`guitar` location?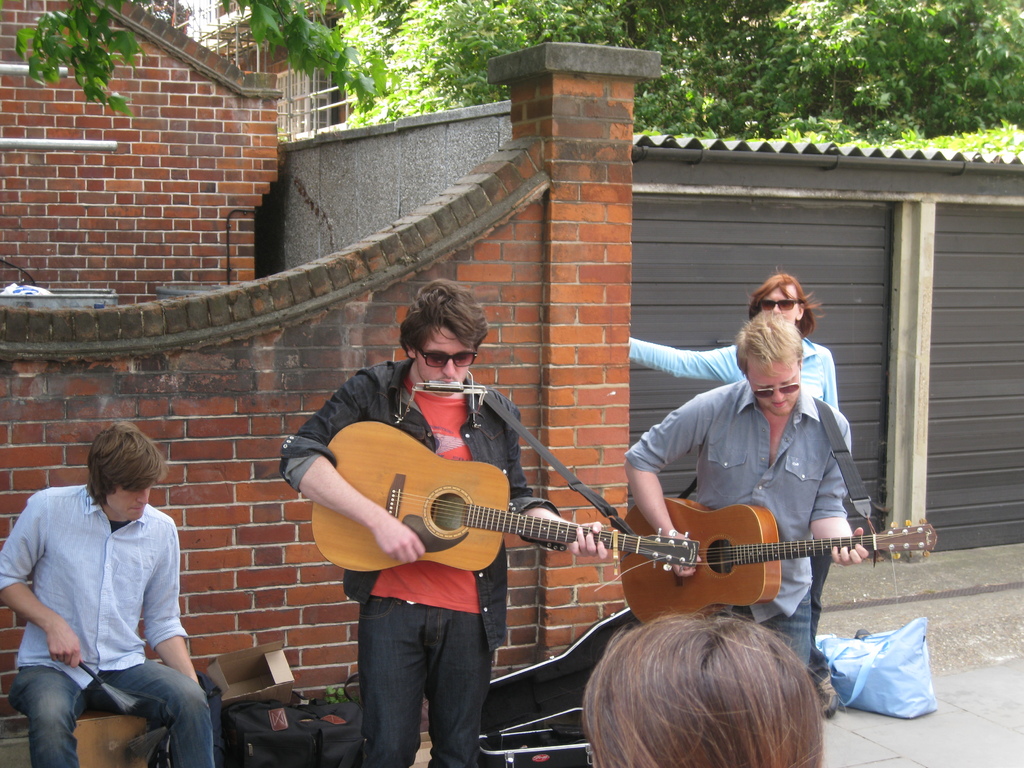
304,420,701,574
